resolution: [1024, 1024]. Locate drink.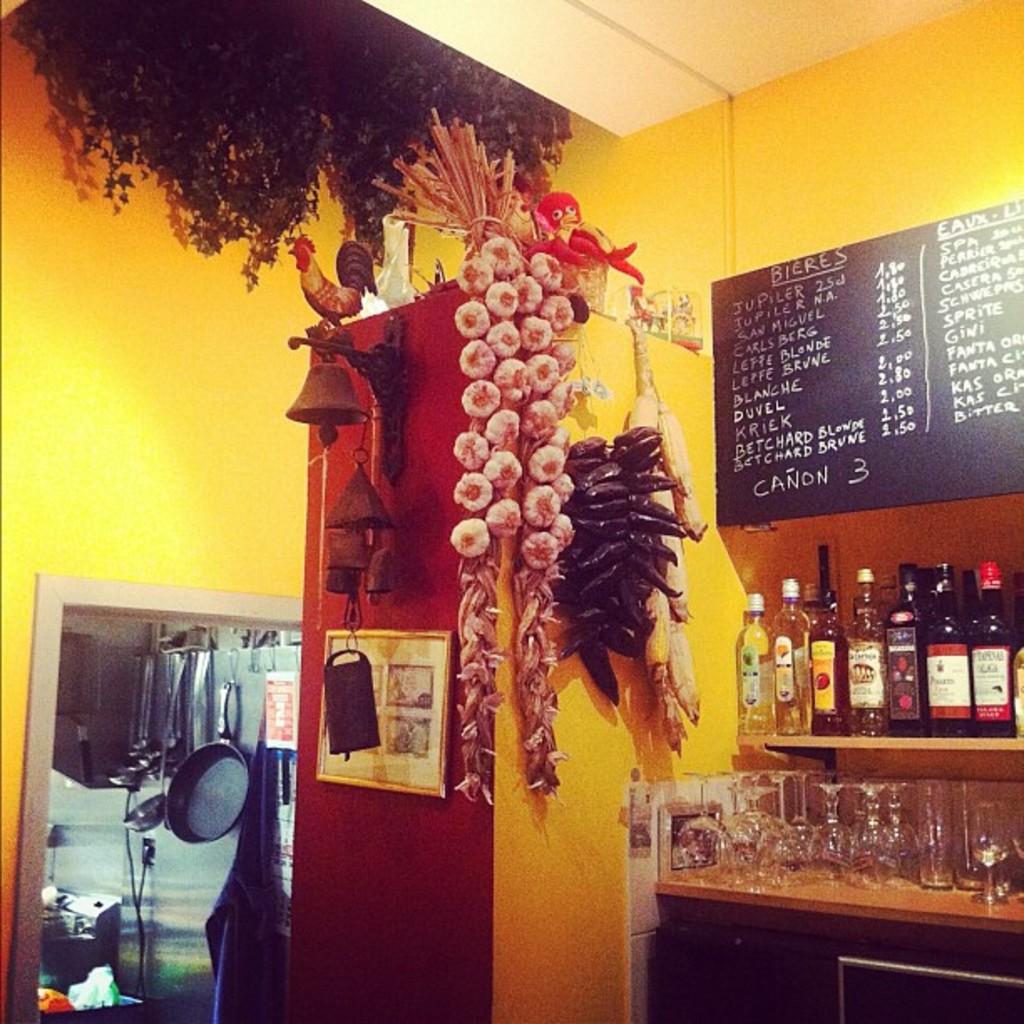
845, 601, 904, 738.
